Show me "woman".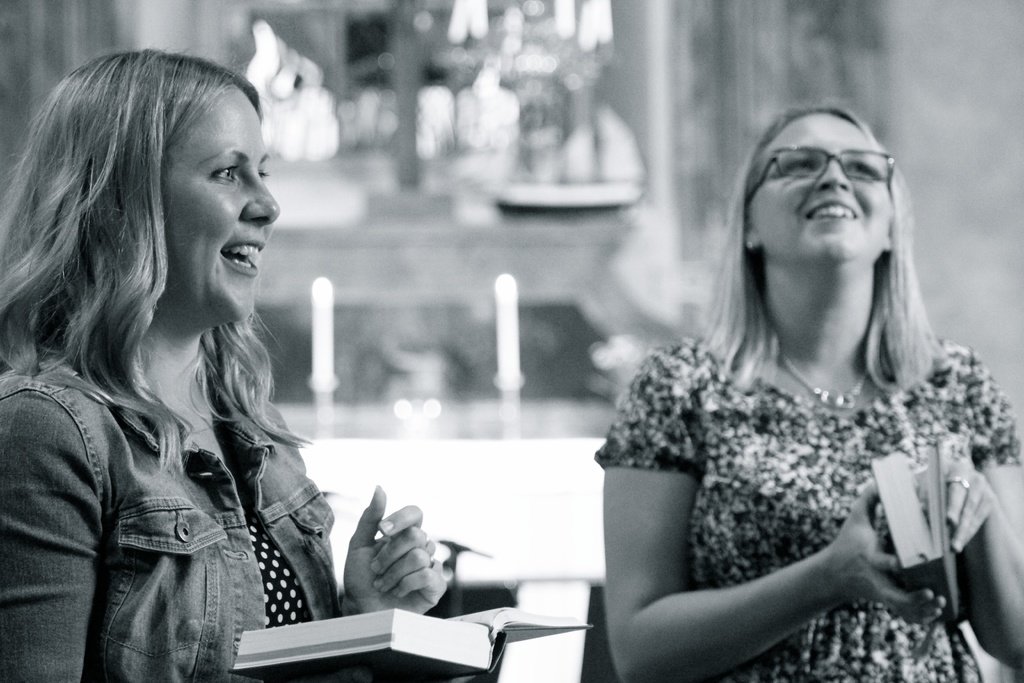
"woman" is here: bbox(0, 51, 448, 682).
